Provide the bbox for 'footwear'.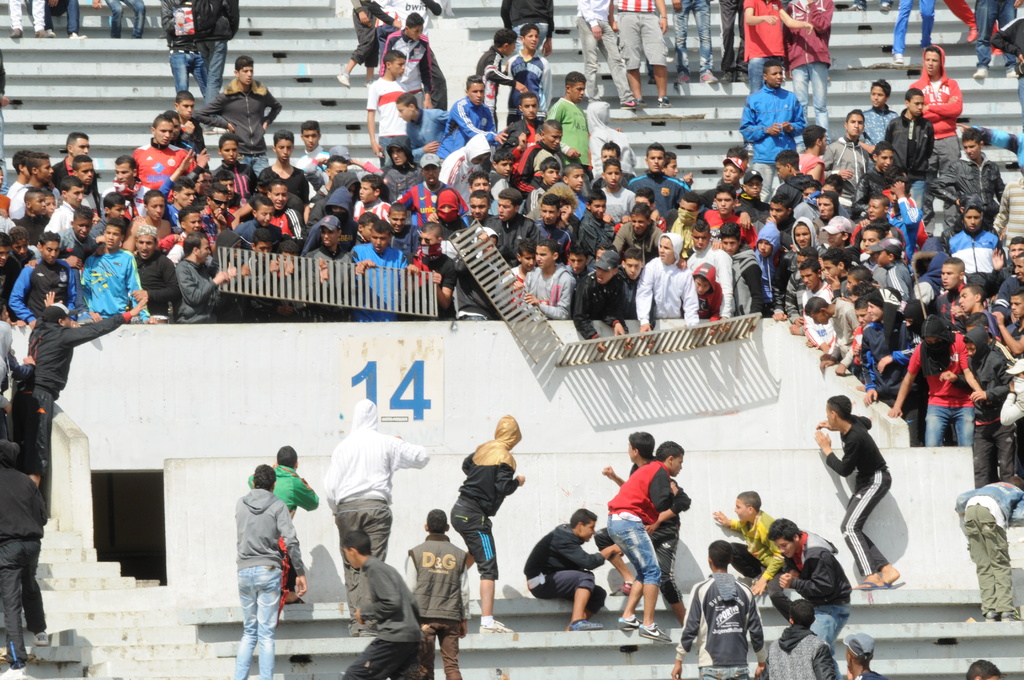
bbox(656, 99, 672, 107).
